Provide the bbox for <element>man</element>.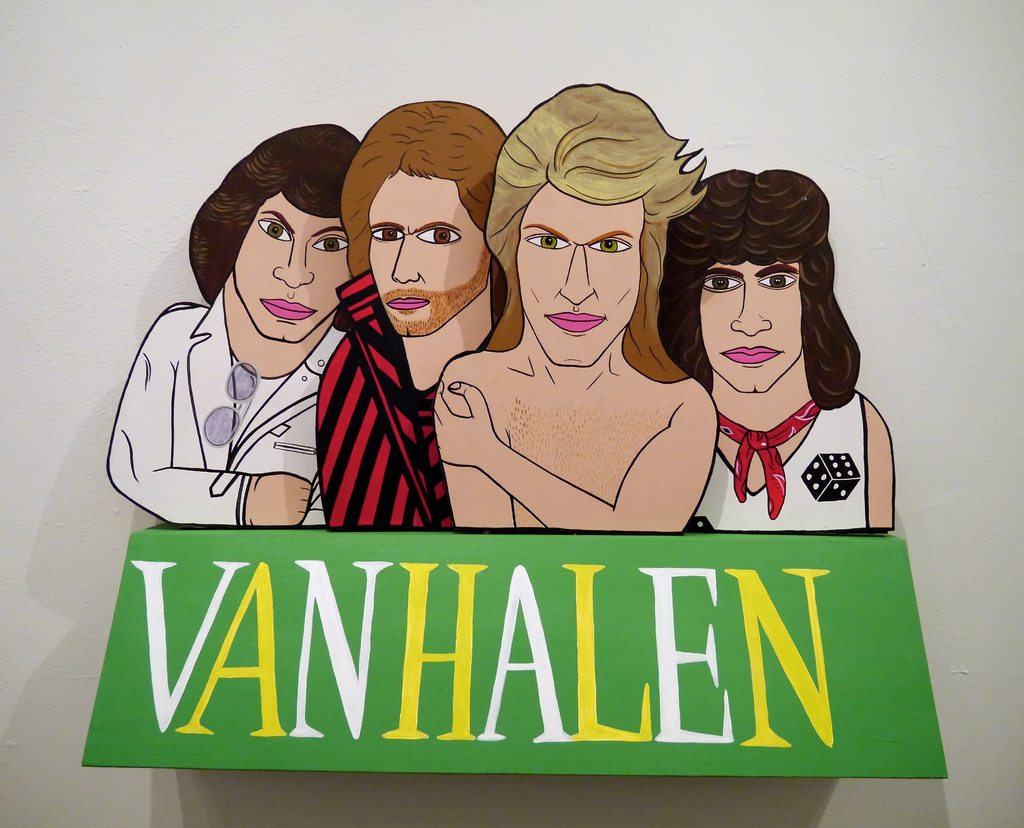
crop(311, 101, 508, 531).
